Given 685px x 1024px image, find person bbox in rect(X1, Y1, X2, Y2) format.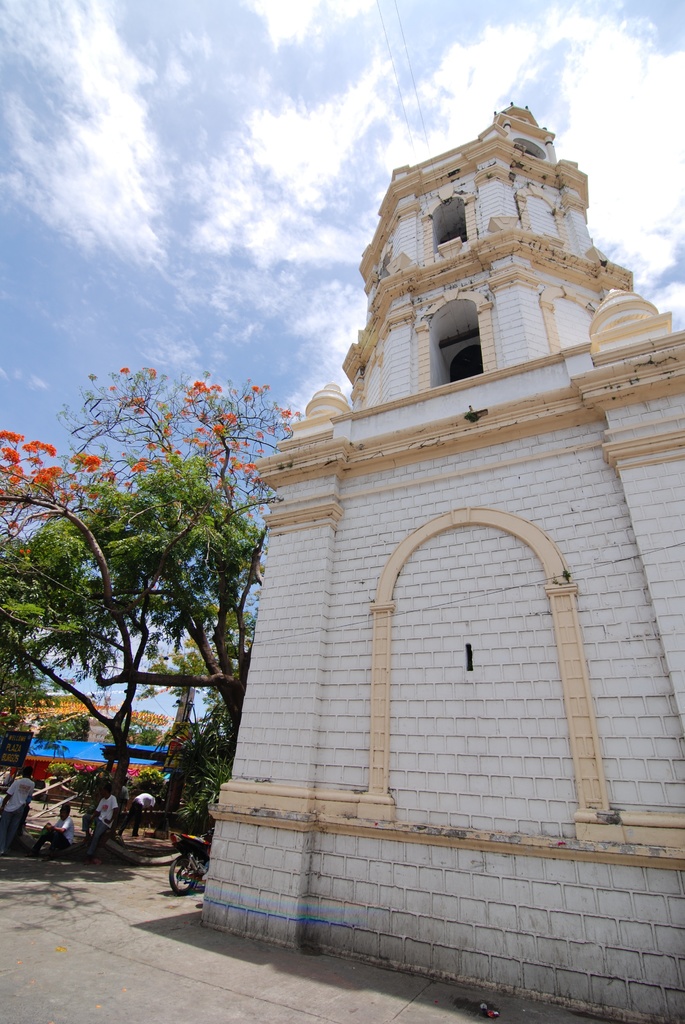
rect(0, 766, 40, 862).
